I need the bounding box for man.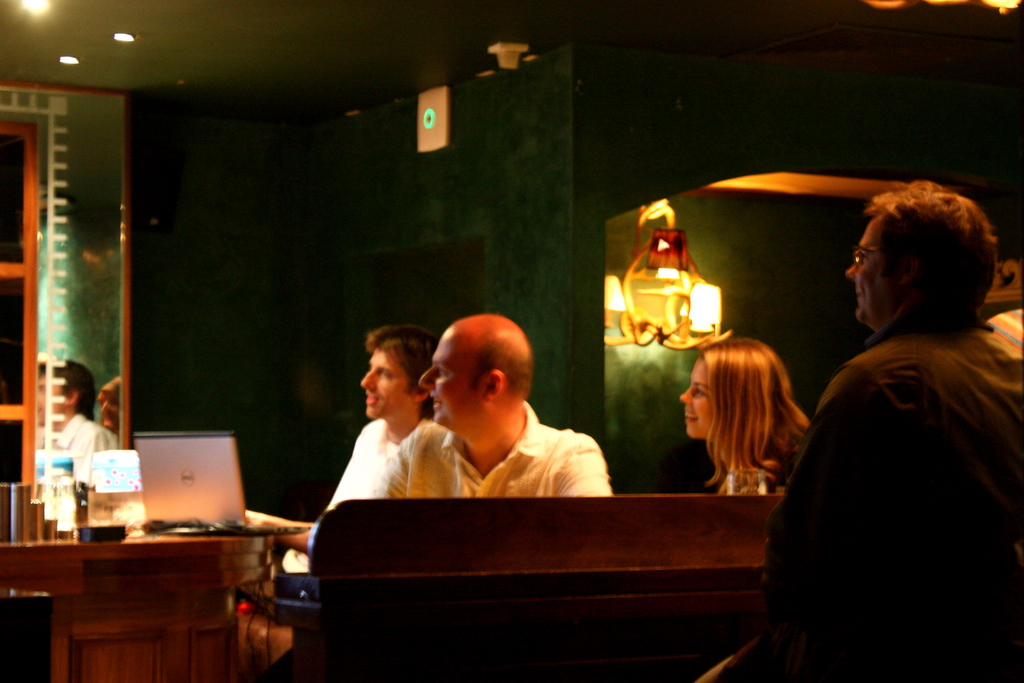
Here it is: l=766, t=163, r=1020, b=660.
